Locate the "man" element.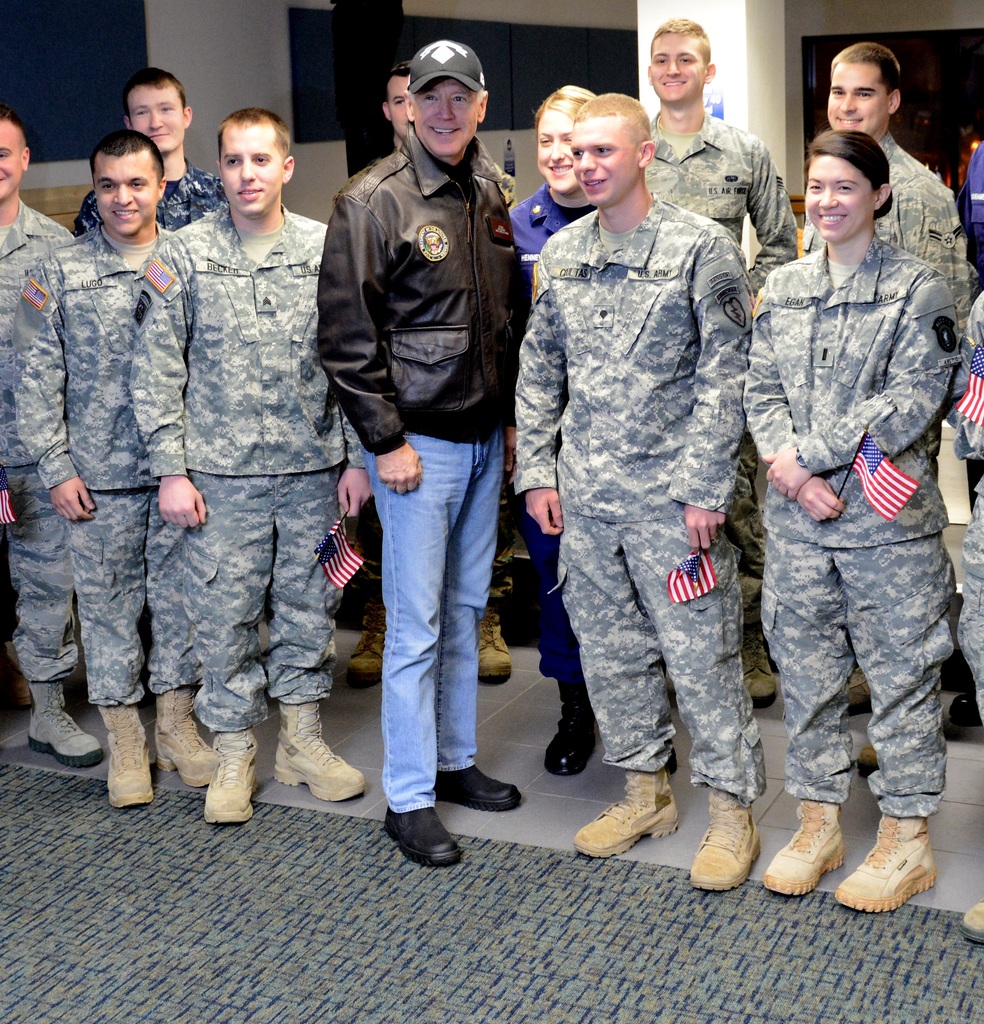
Element bbox: [488, 79, 675, 791].
